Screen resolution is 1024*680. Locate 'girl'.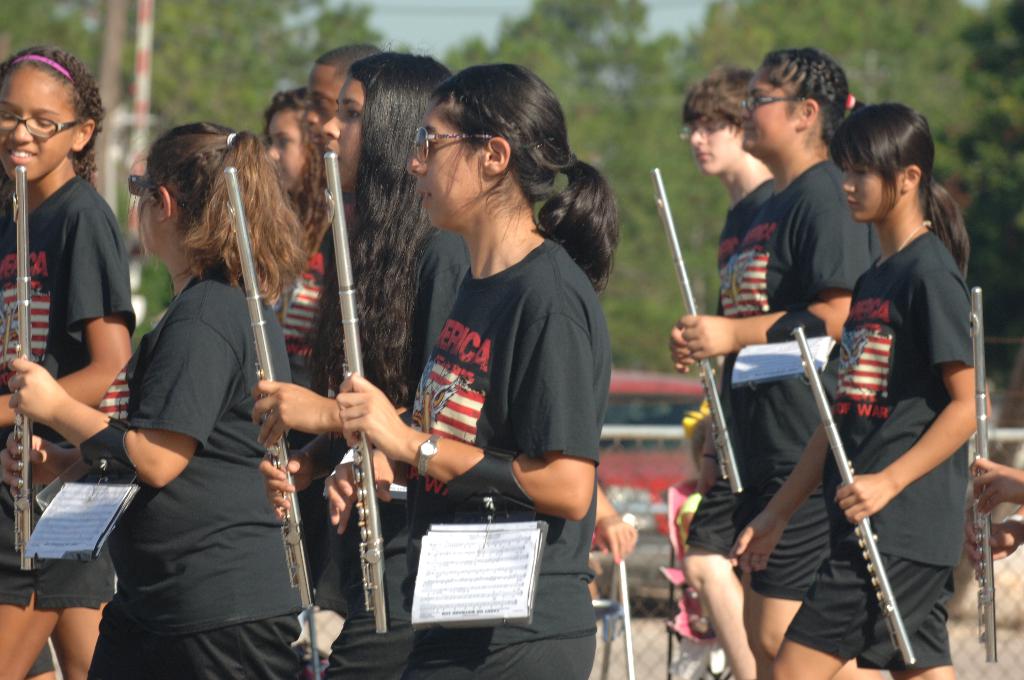
4 115 300 679.
